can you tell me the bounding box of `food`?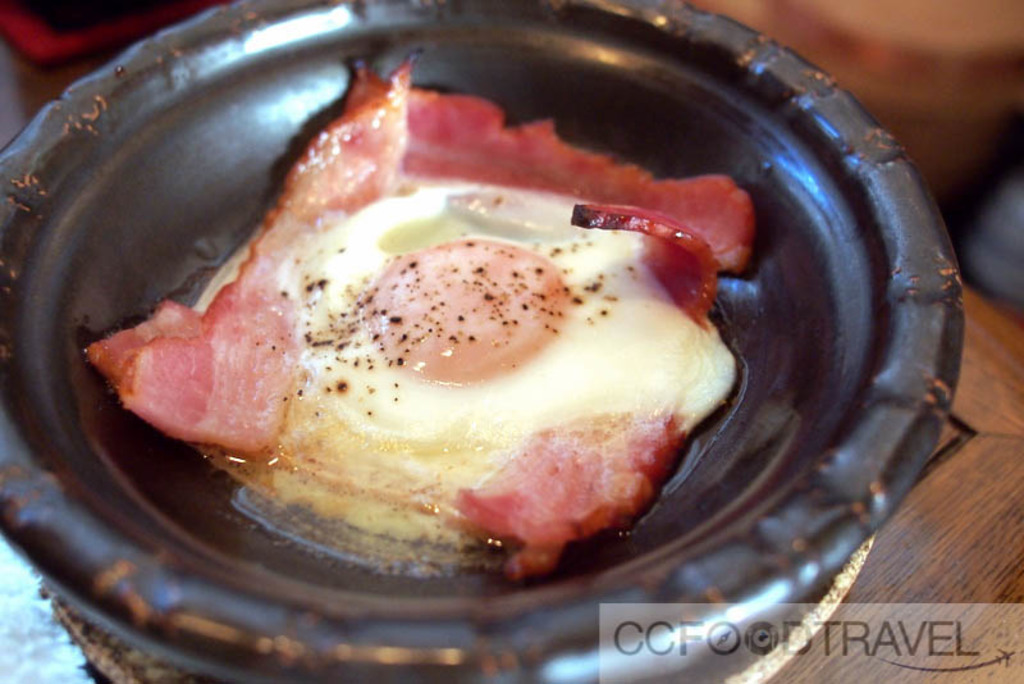
{"x1": 81, "y1": 55, "x2": 797, "y2": 602}.
